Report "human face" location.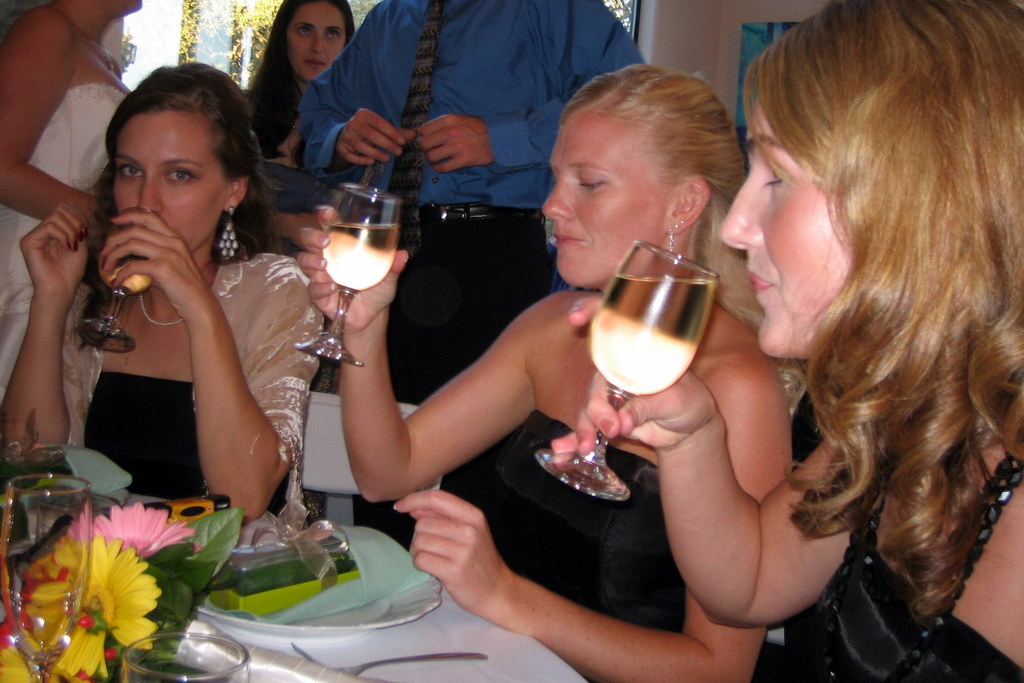
Report: <bbox>538, 106, 670, 288</bbox>.
